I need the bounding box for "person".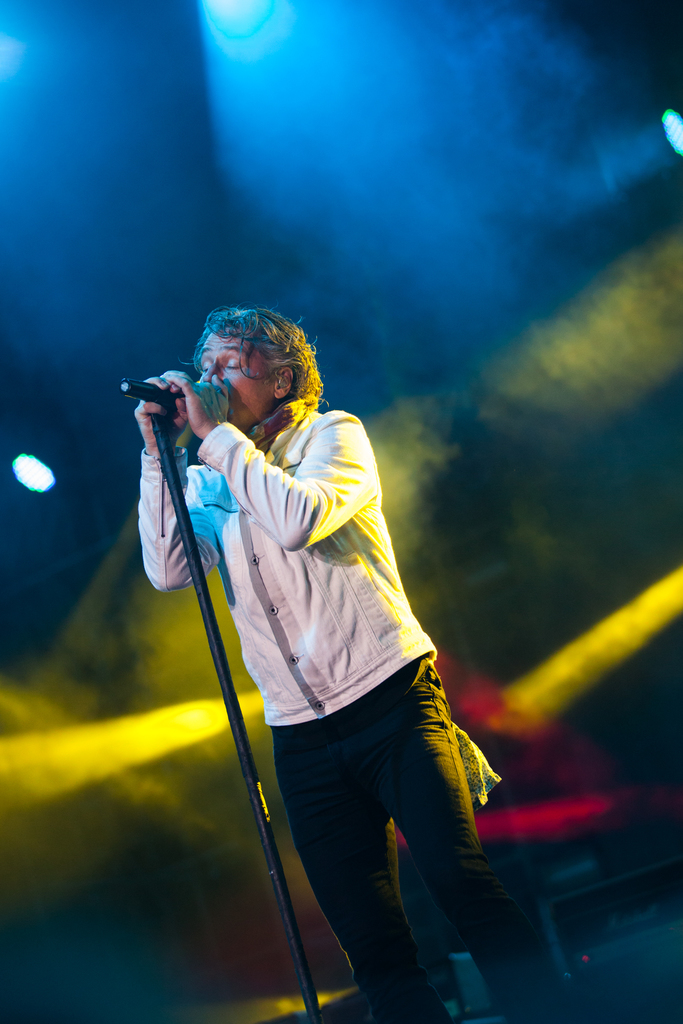
Here it is: [144,287,497,998].
